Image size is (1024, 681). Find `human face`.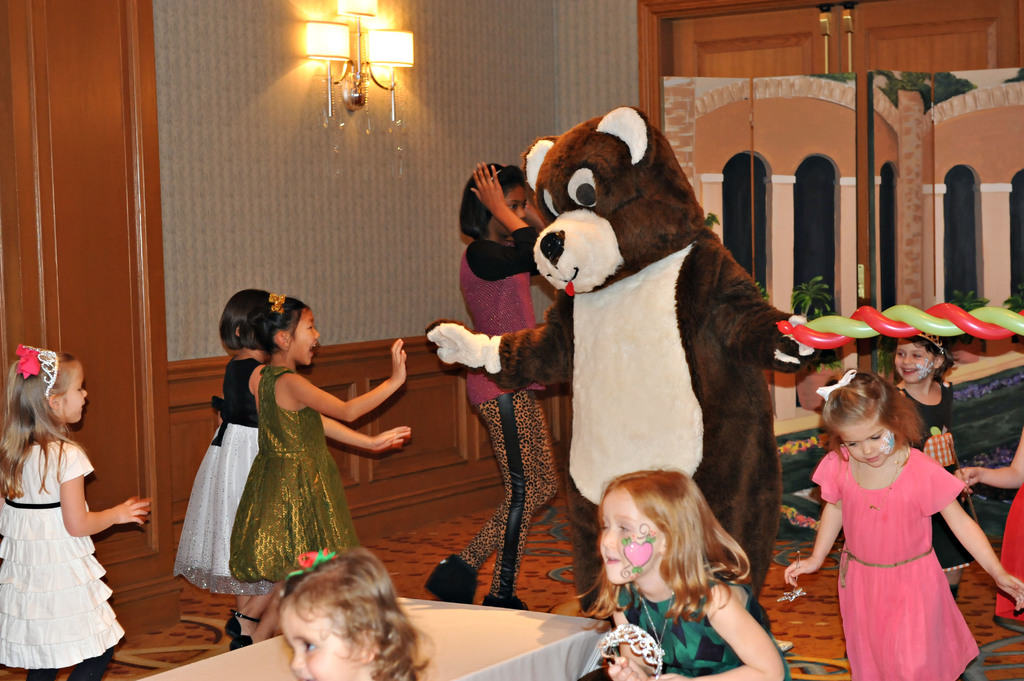
64, 365, 90, 422.
